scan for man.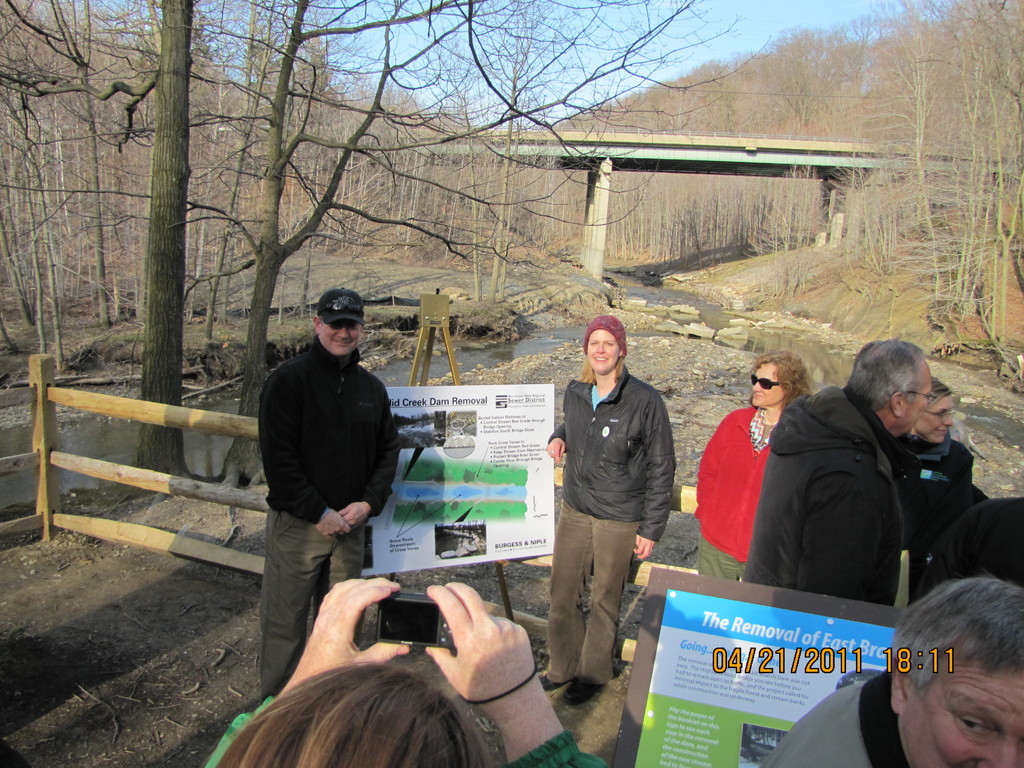
Scan result: bbox=[259, 289, 403, 705].
